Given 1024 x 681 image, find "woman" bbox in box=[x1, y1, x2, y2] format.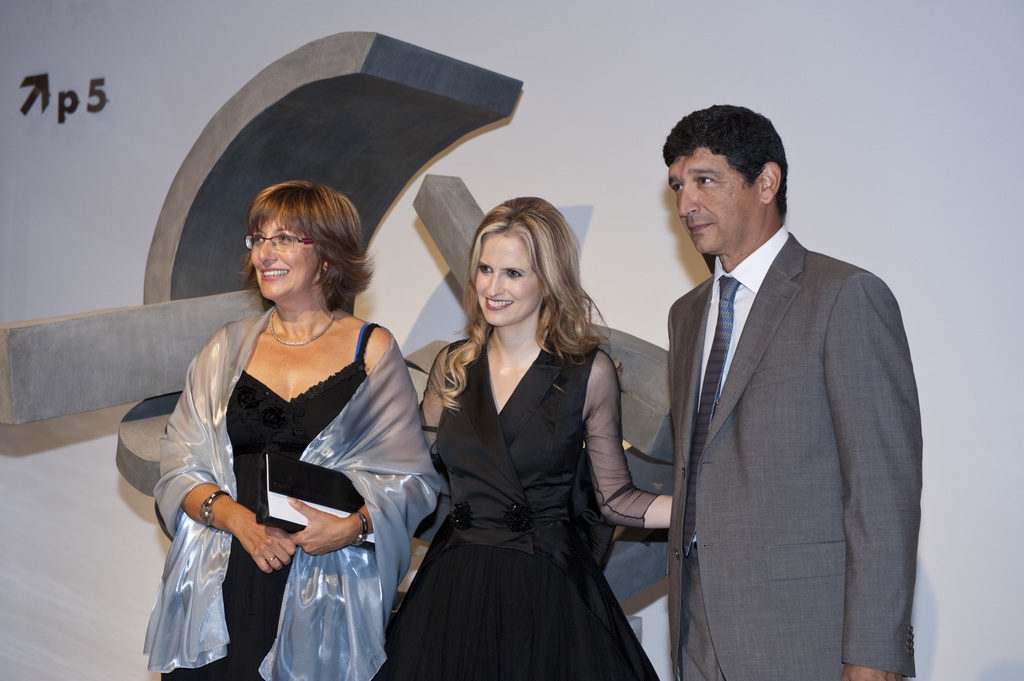
box=[387, 192, 663, 680].
